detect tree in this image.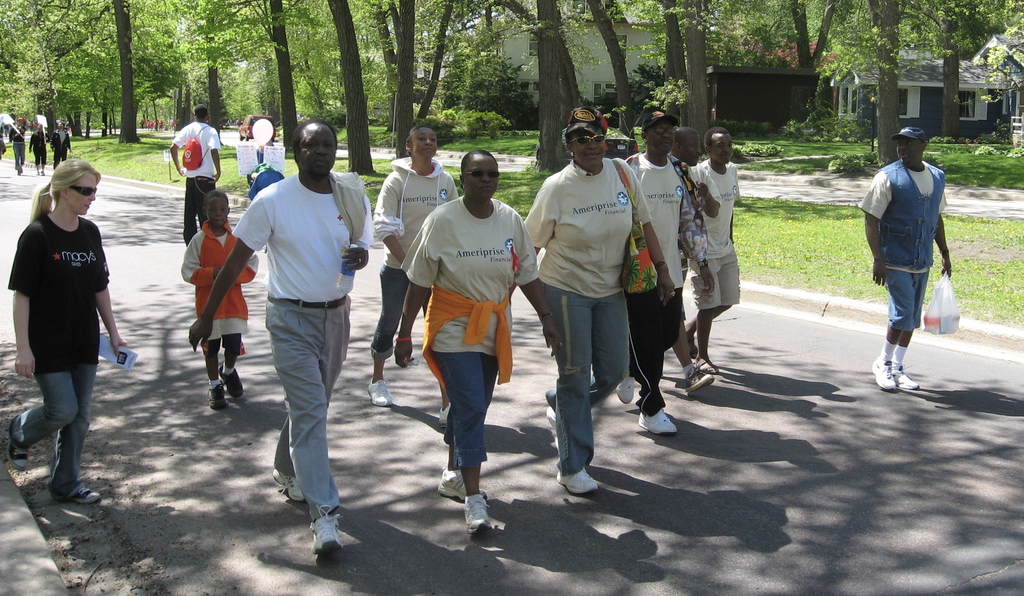
Detection: 890,0,1023,150.
